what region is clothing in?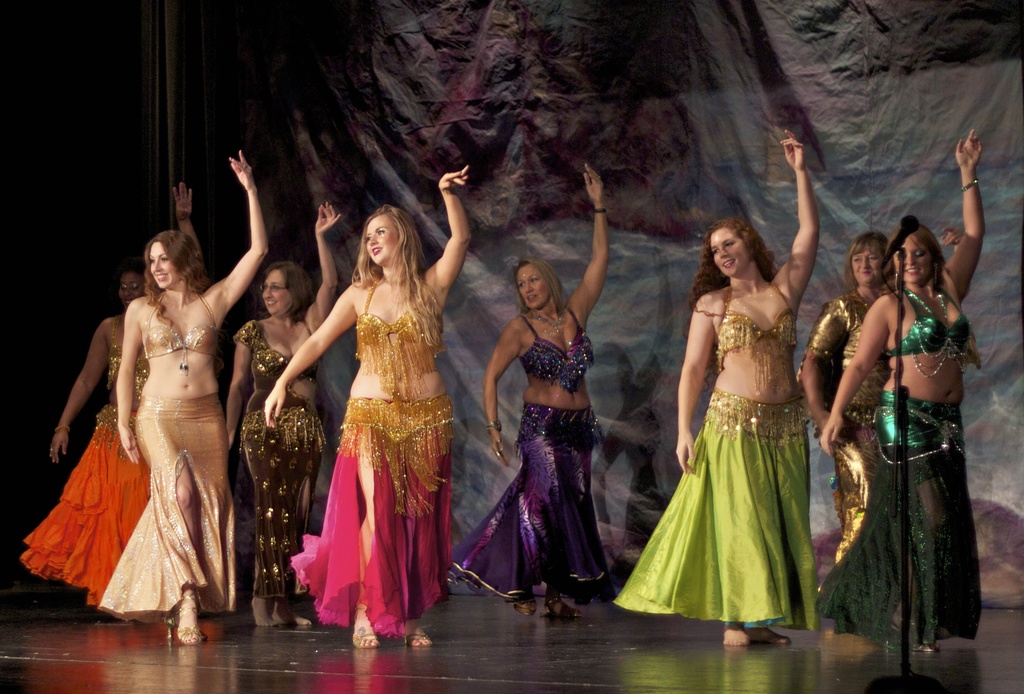
444/311/612/606.
